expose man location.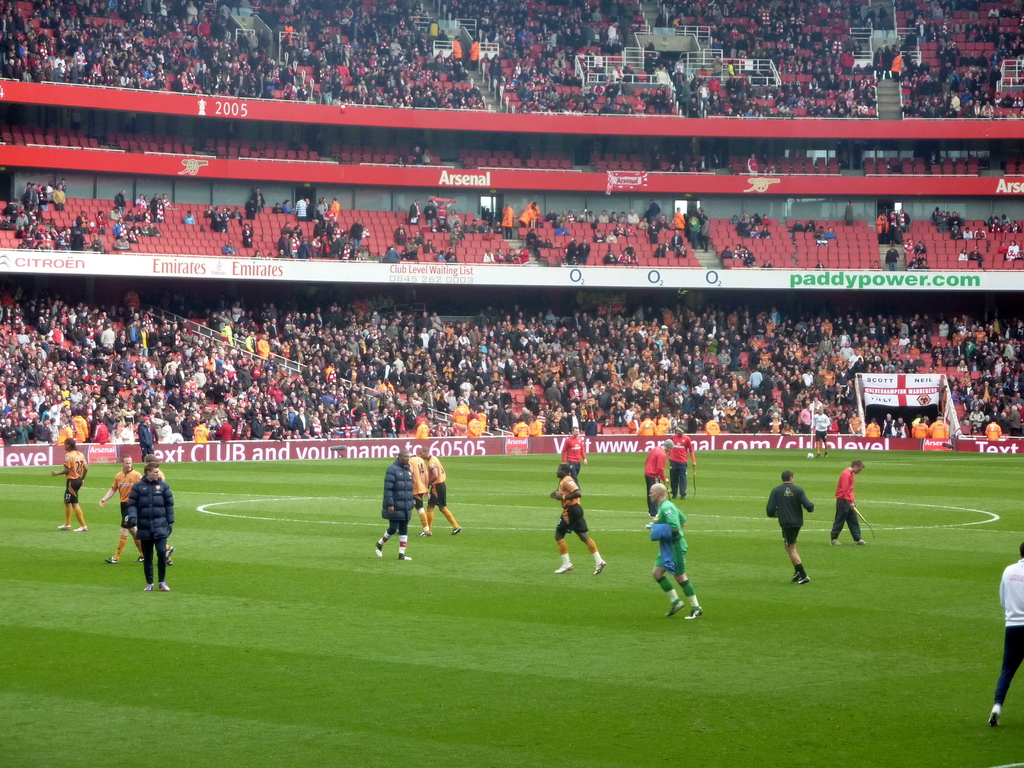
Exposed at x1=75 y1=209 x2=88 y2=233.
